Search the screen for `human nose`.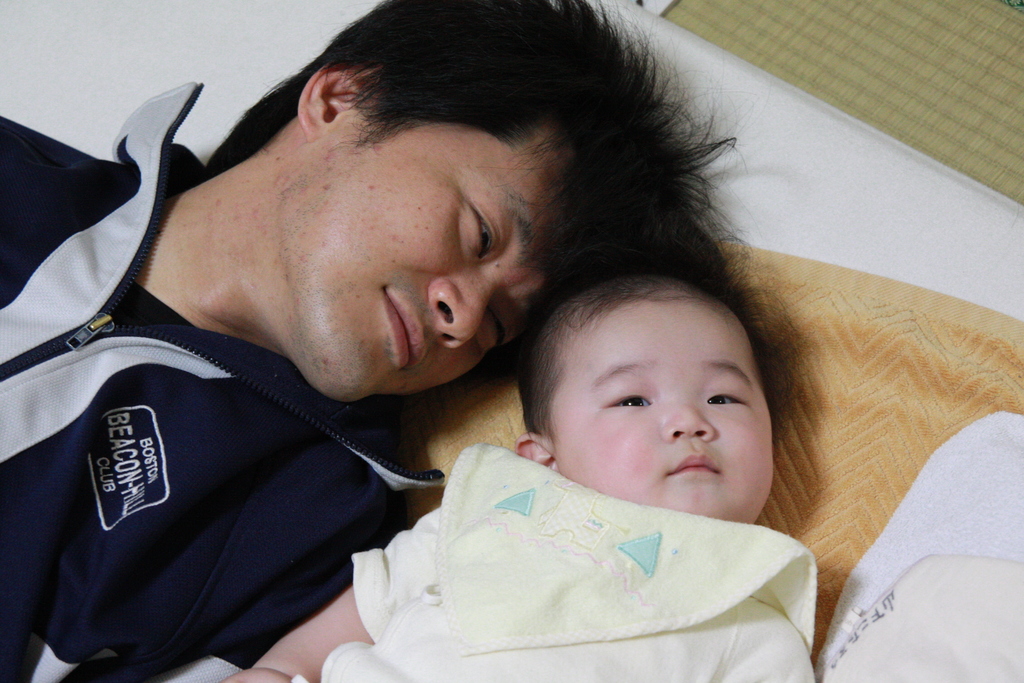
Found at select_region(428, 281, 504, 352).
